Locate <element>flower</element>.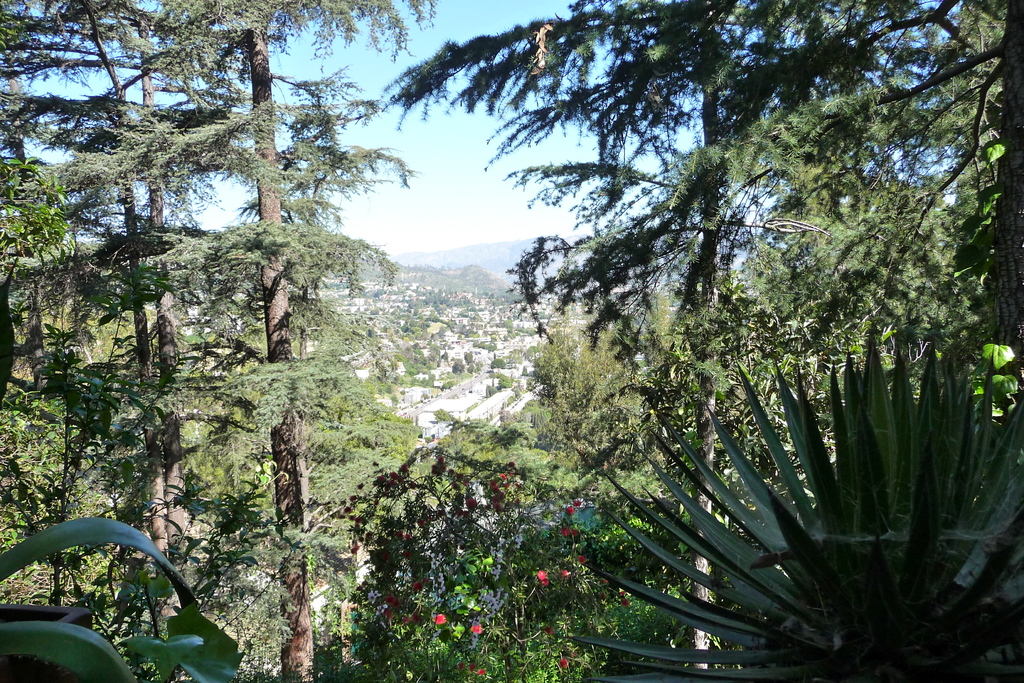
Bounding box: bbox=[411, 611, 415, 627].
